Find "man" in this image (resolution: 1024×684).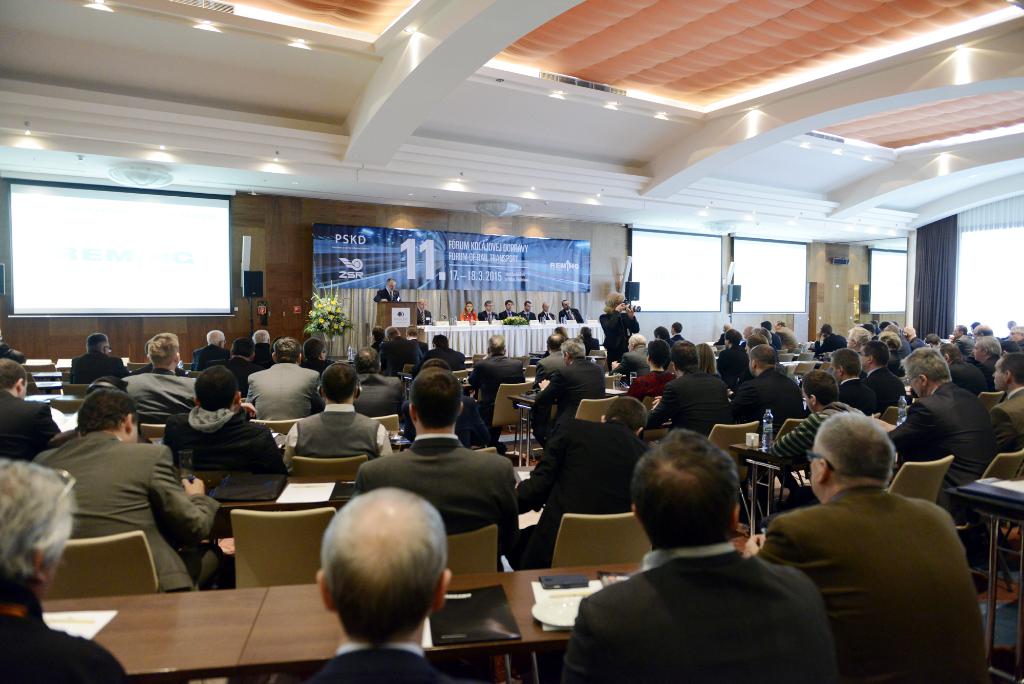
0:466:140:683.
